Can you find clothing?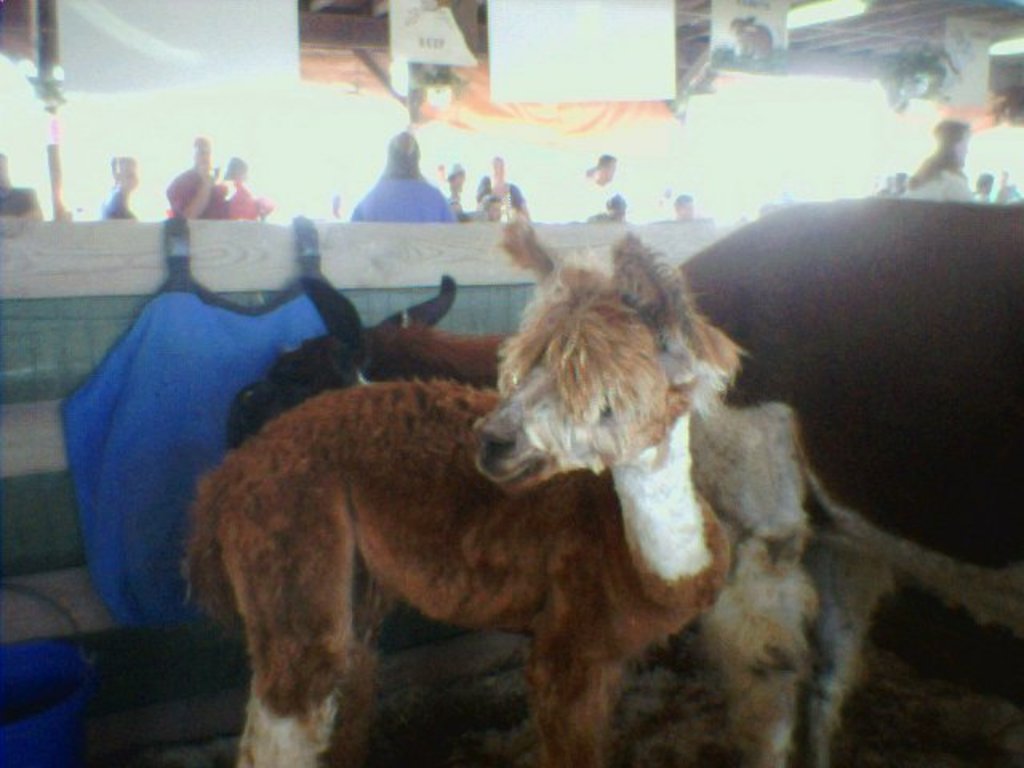
Yes, bounding box: x1=166 y1=162 x2=229 y2=219.
